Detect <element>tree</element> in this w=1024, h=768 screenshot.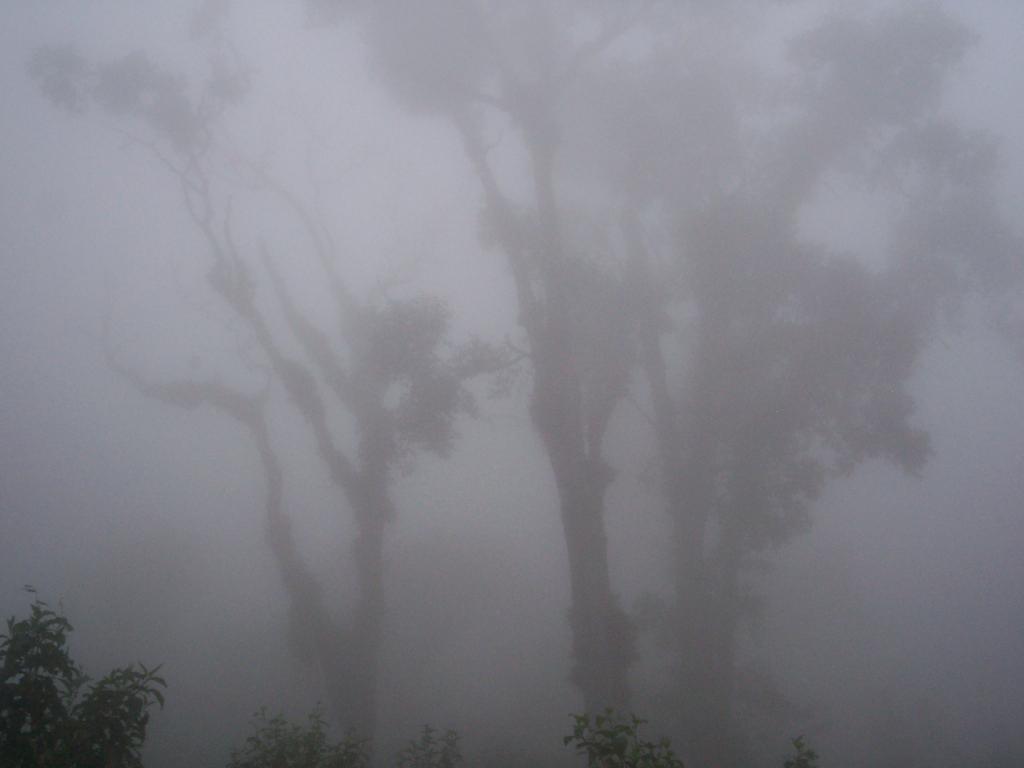
Detection: {"x1": 303, "y1": 0, "x2": 1023, "y2": 767}.
